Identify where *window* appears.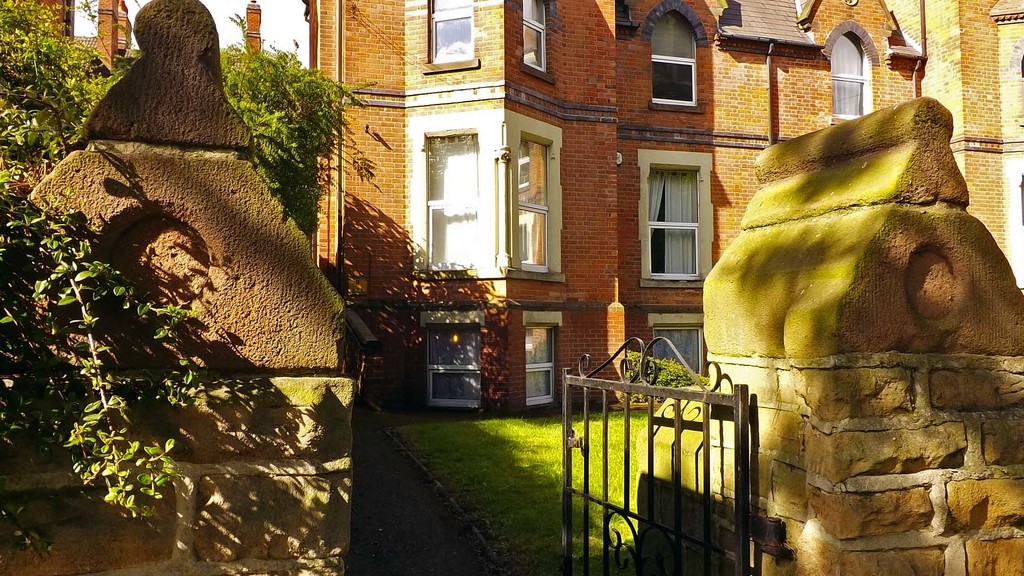
Appears at detection(653, 324, 700, 374).
